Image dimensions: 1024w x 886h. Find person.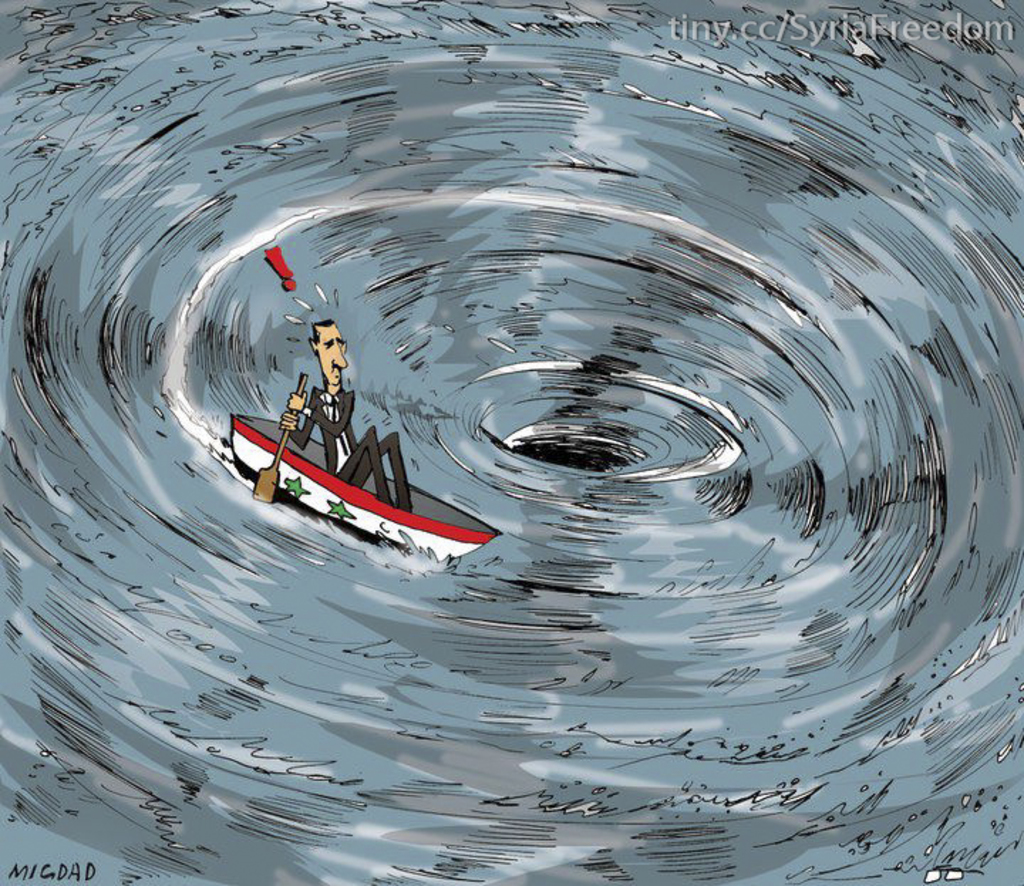
pyautogui.locateOnScreen(276, 317, 412, 512).
